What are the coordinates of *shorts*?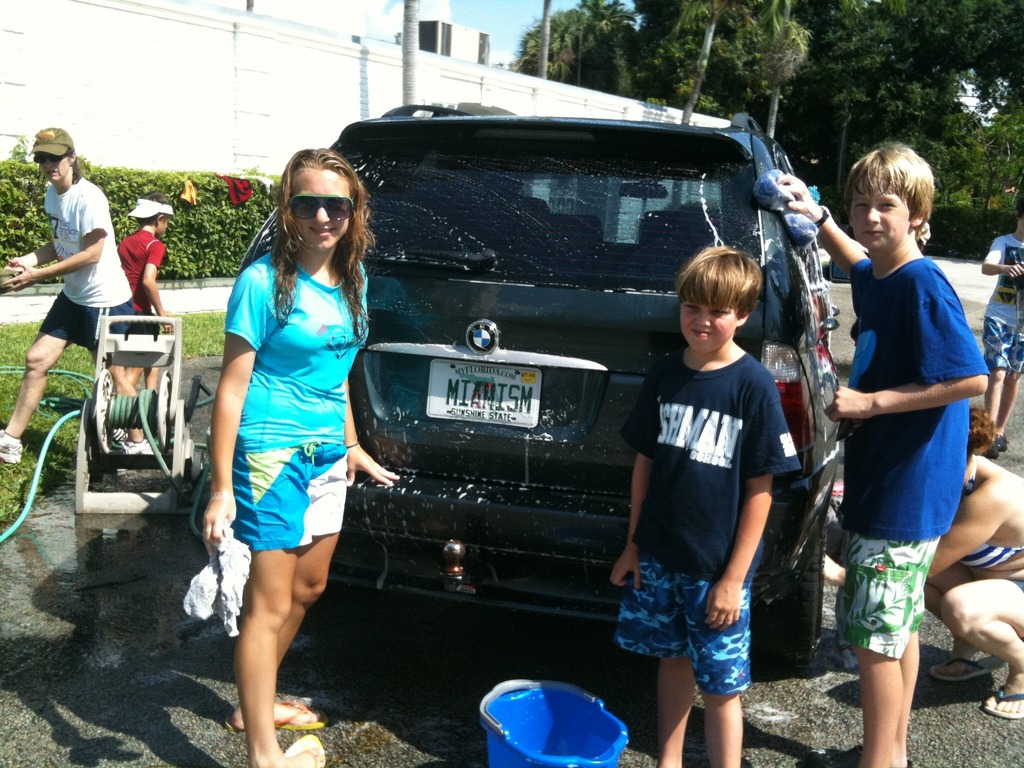
(622,562,777,703).
